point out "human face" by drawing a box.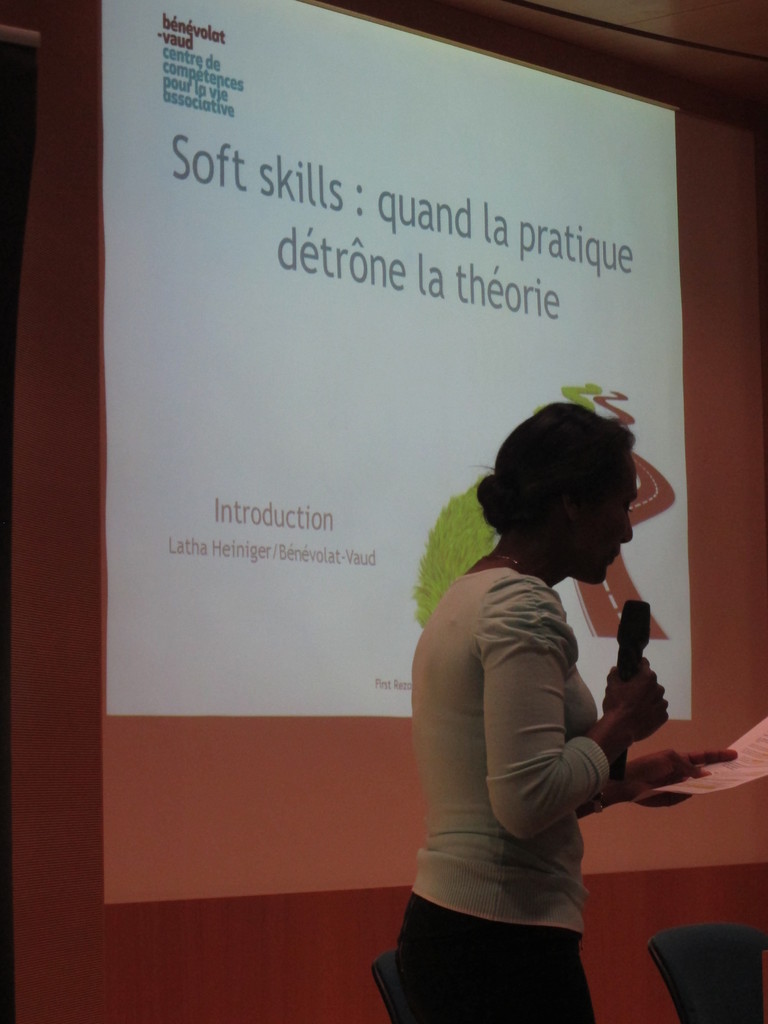
box(570, 449, 635, 582).
